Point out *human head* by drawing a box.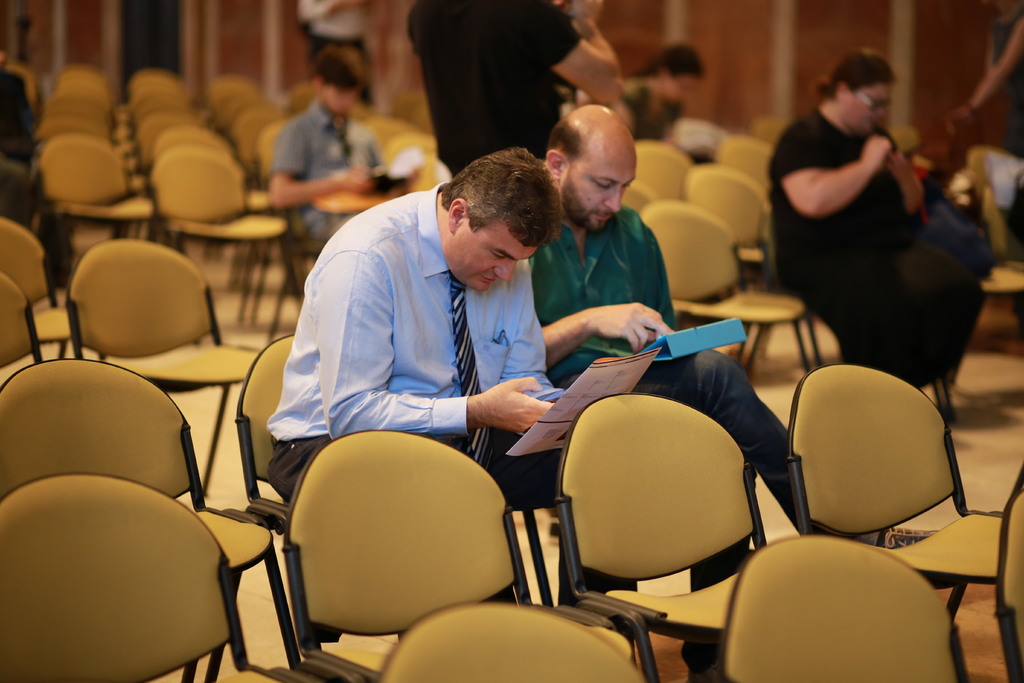
653,43,705,103.
